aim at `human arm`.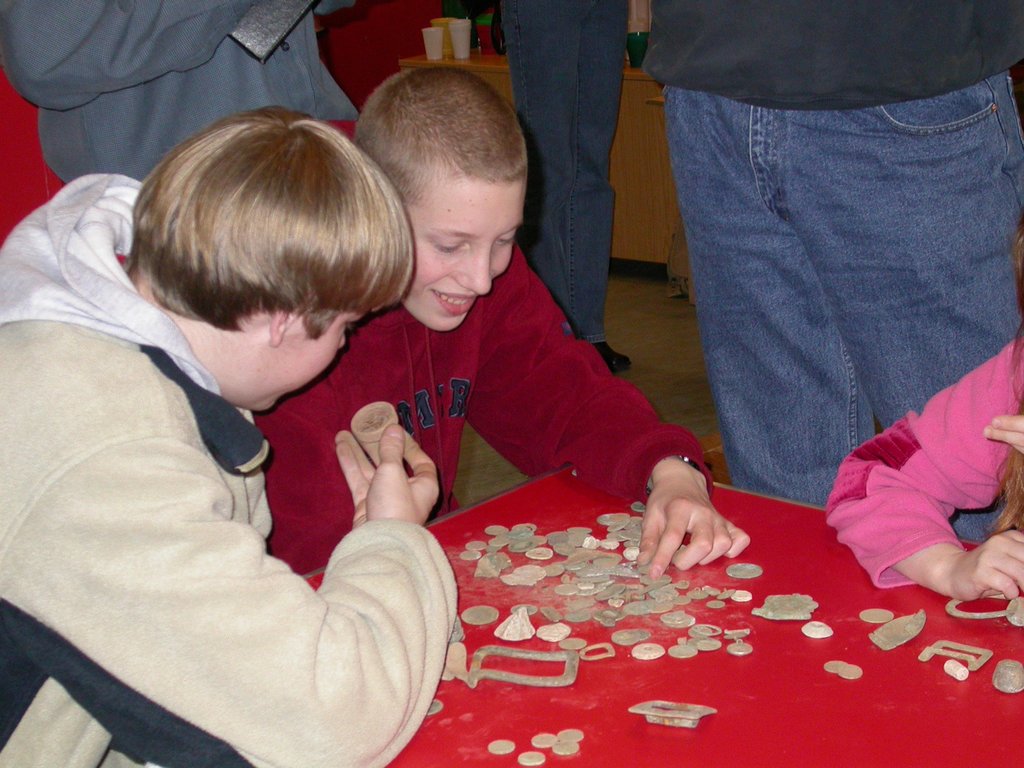
Aimed at [98,378,411,746].
